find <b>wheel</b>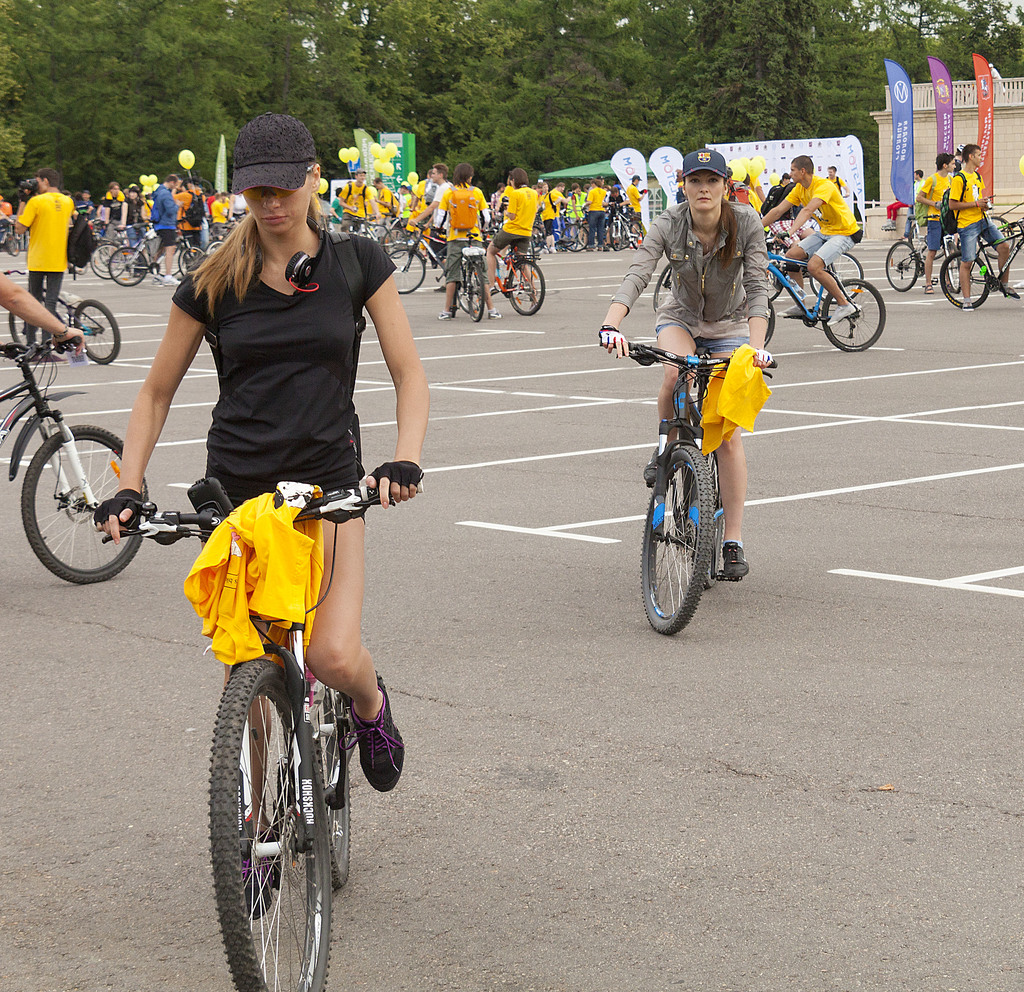
locate(886, 237, 920, 290)
